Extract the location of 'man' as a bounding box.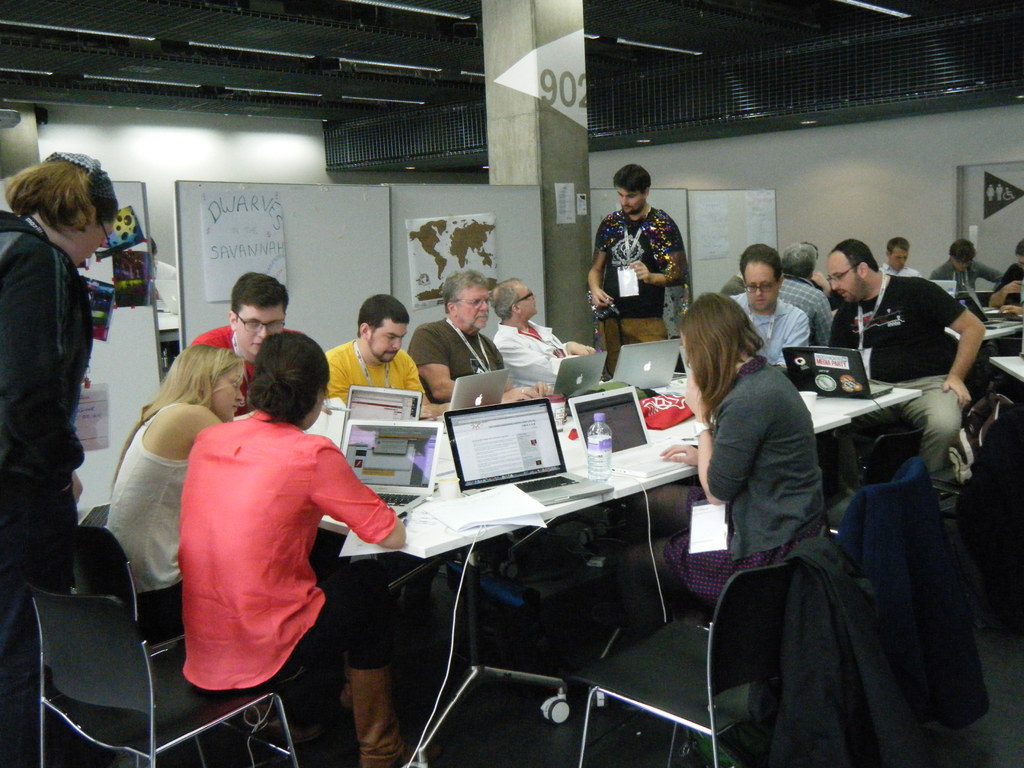
<region>588, 170, 696, 349</region>.
